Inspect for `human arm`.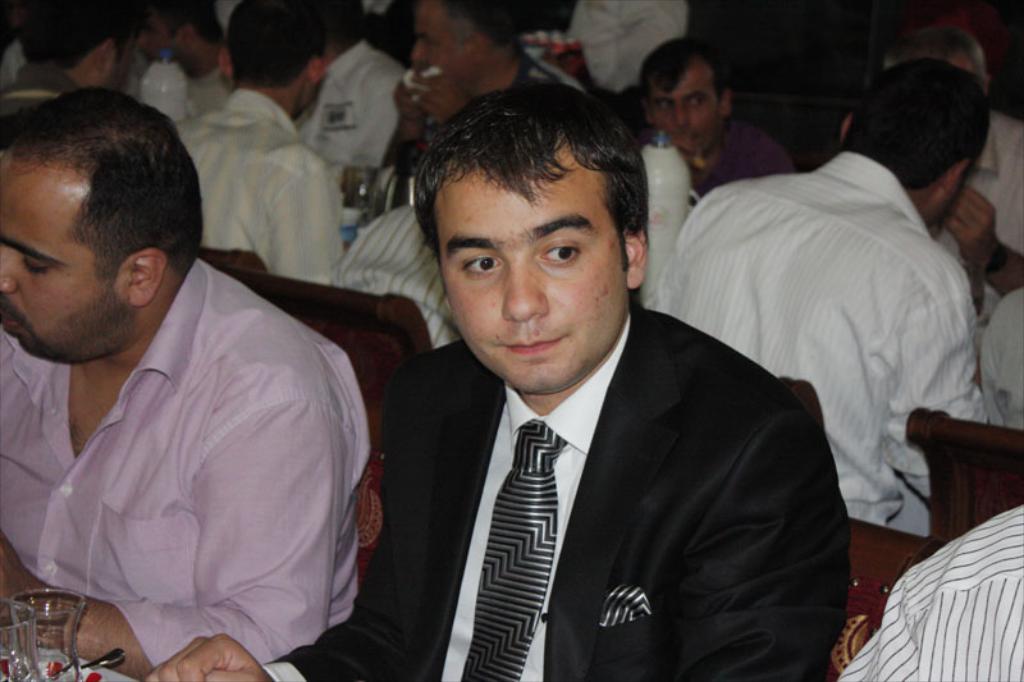
Inspection: x1=141, y1=358, x2=442, y2=681.
